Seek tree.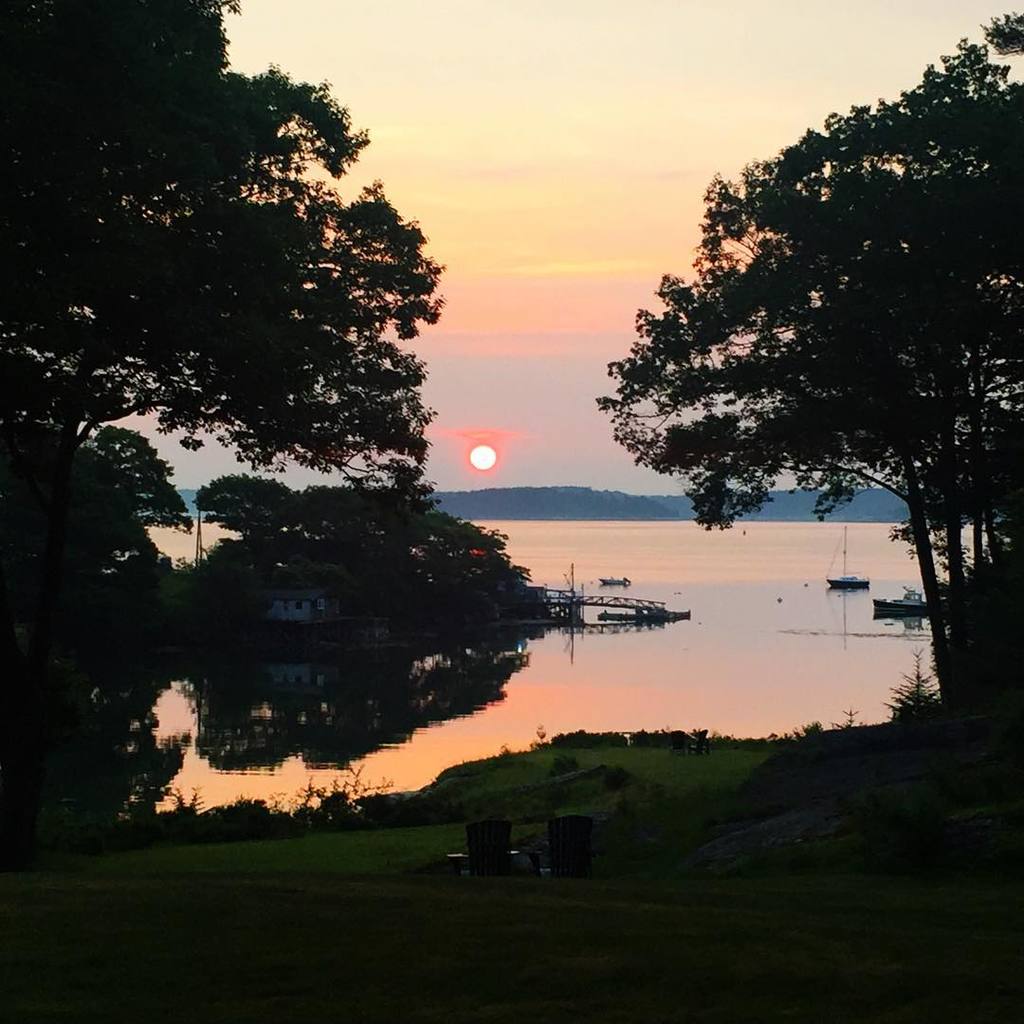
191 468 297 554.
